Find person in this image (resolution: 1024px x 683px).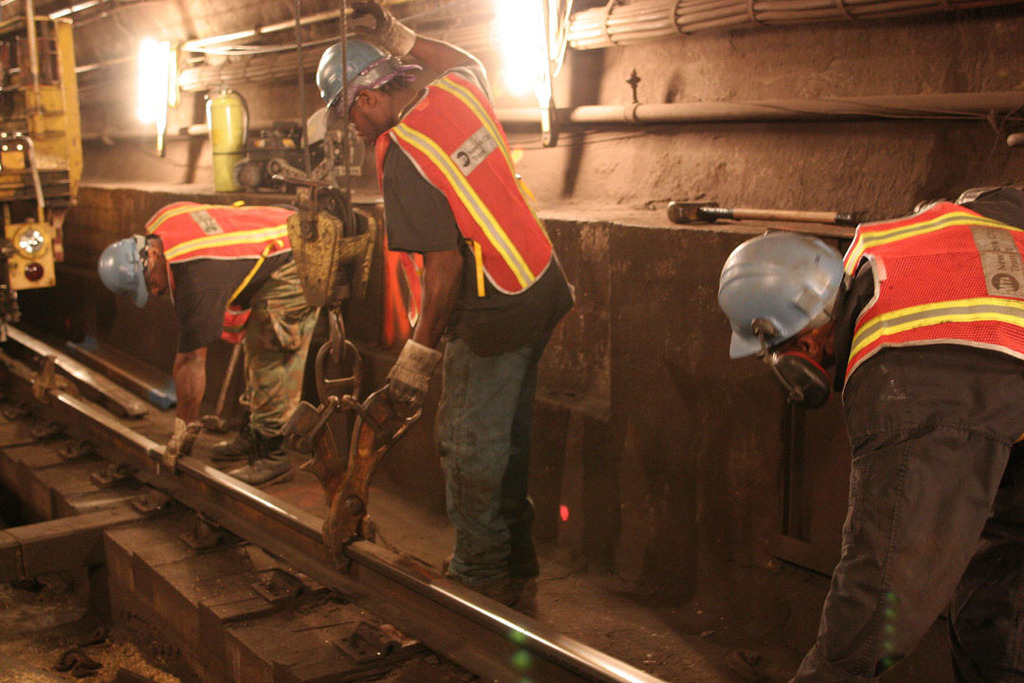
box(328, 28, 569, 615).
